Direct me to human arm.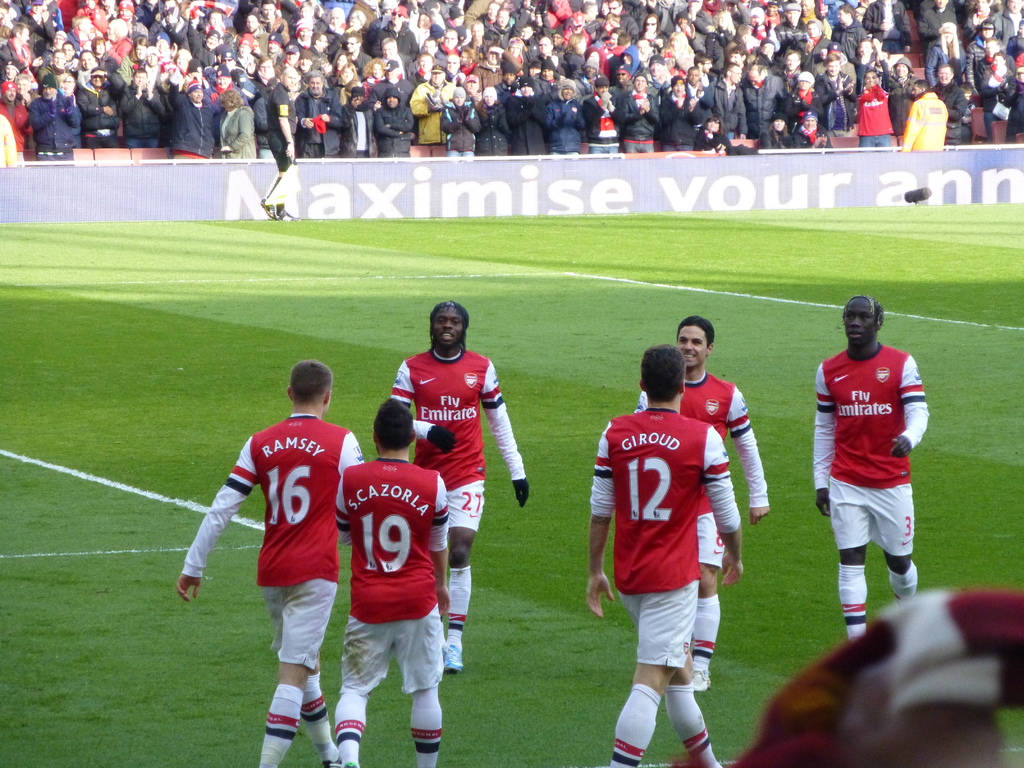
Direction: box=[336, 436, 357, 532].
